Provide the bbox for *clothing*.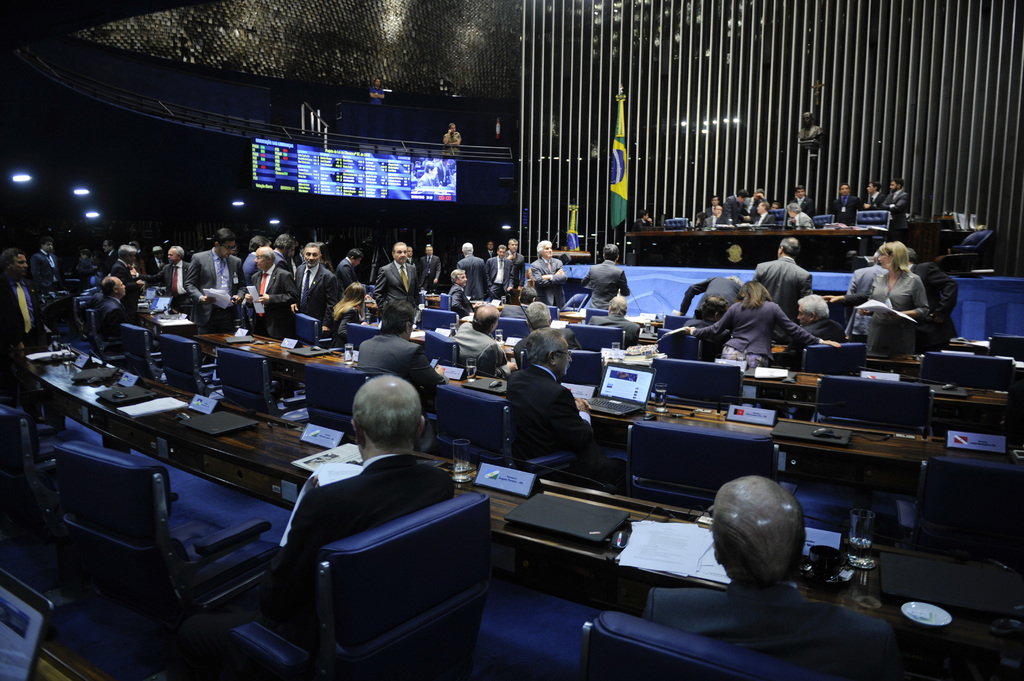
rect(182, 246, 244, 330).
